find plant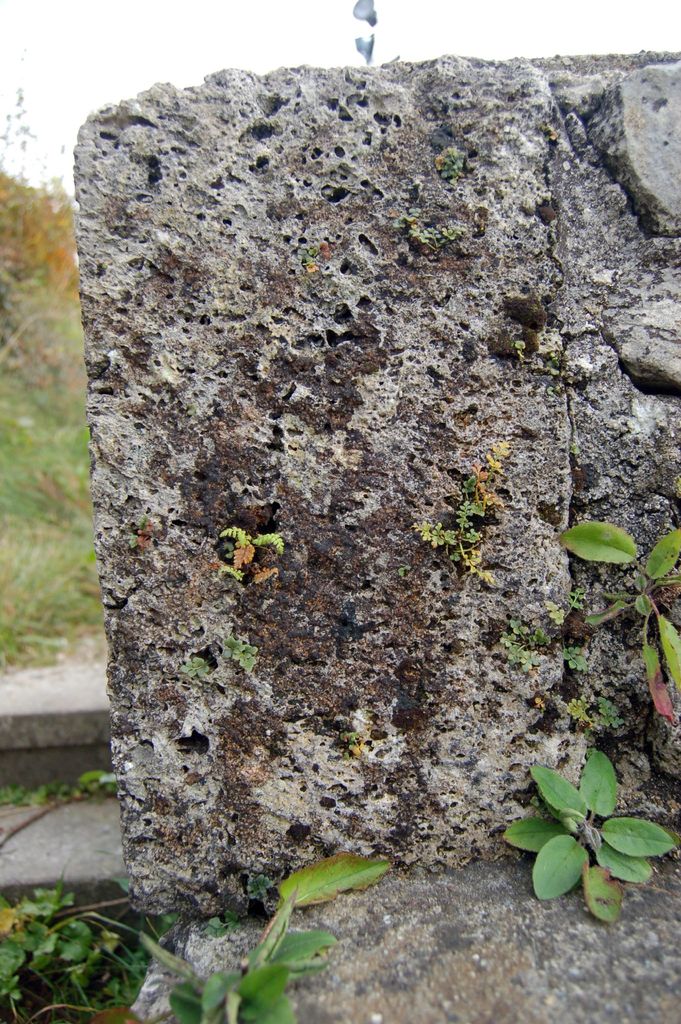
bbox=(495, 740, 670, 916)
